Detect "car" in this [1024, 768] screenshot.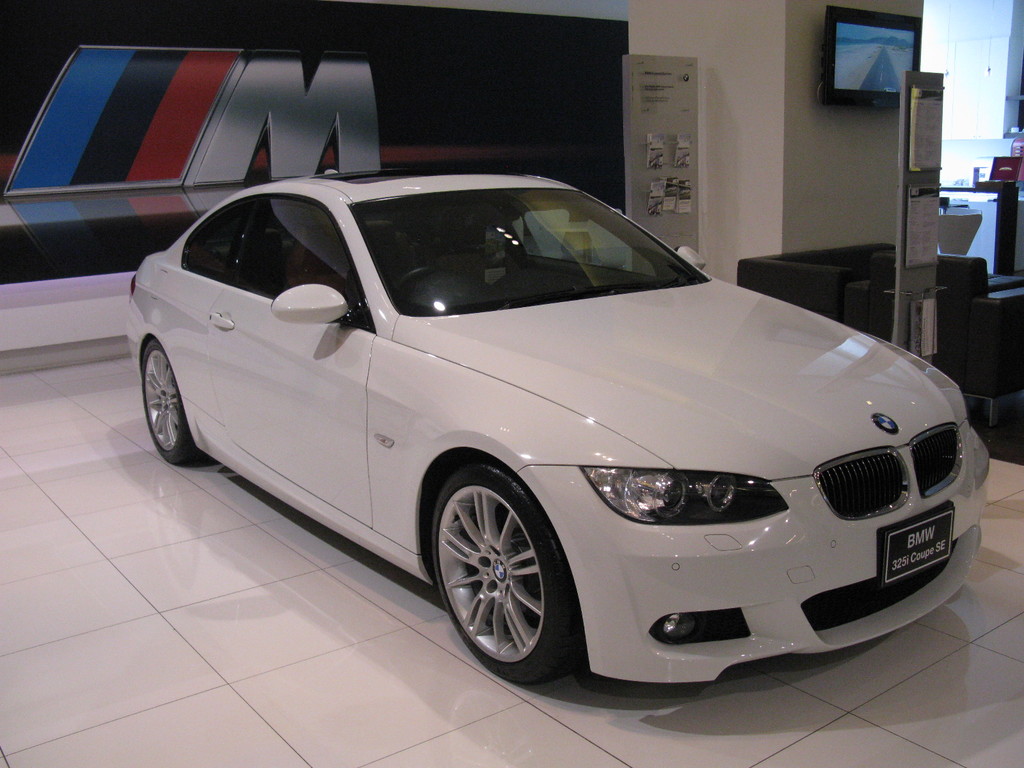
Detection: 127:164:991:682.
